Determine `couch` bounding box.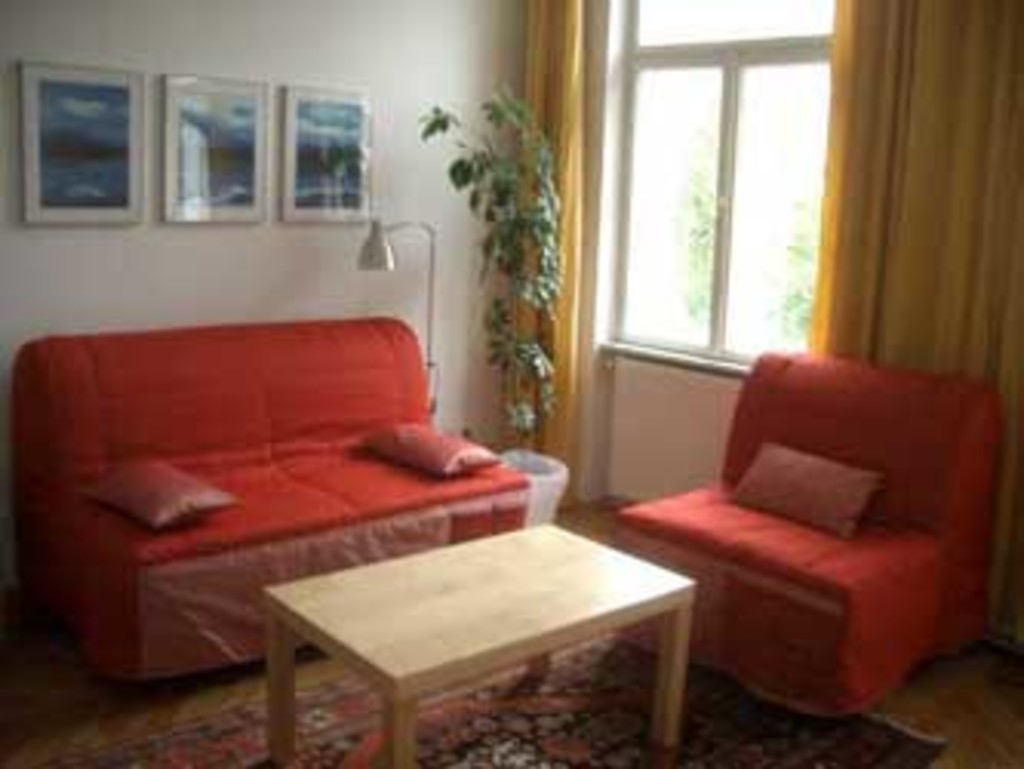
Determined: (x1=31, y1=305, x2=514, y2=674).
